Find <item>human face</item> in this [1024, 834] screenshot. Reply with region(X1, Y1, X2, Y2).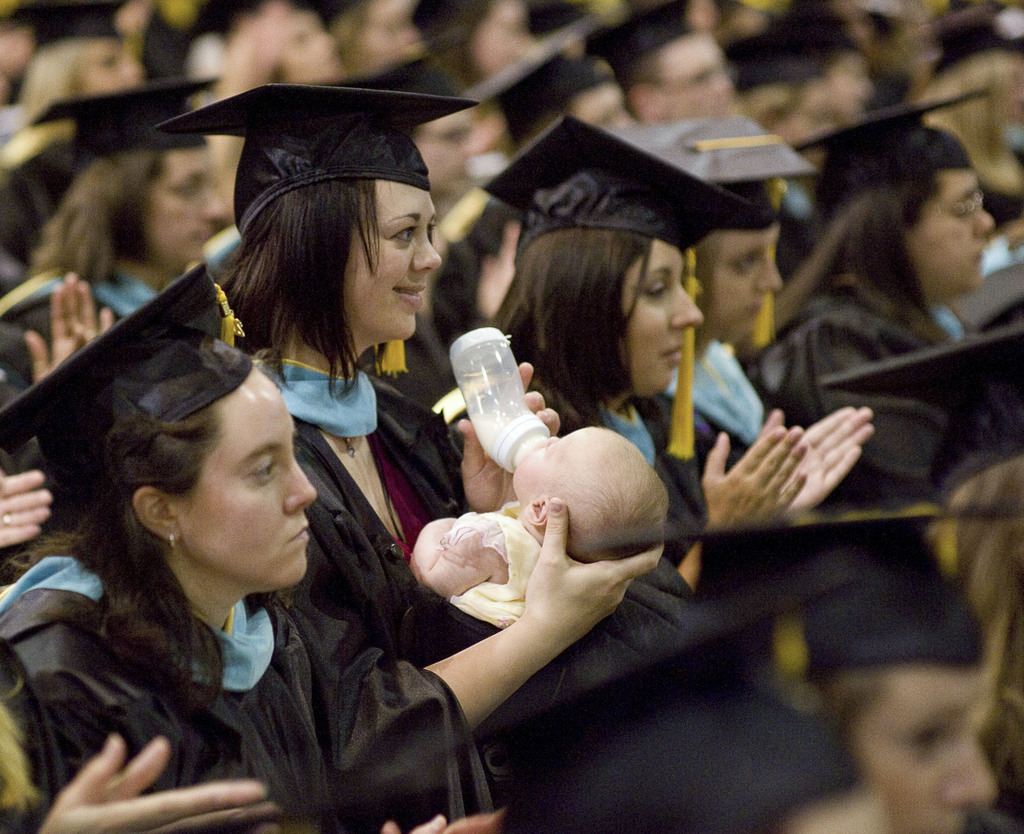
region(412, 101, 491, 183).
